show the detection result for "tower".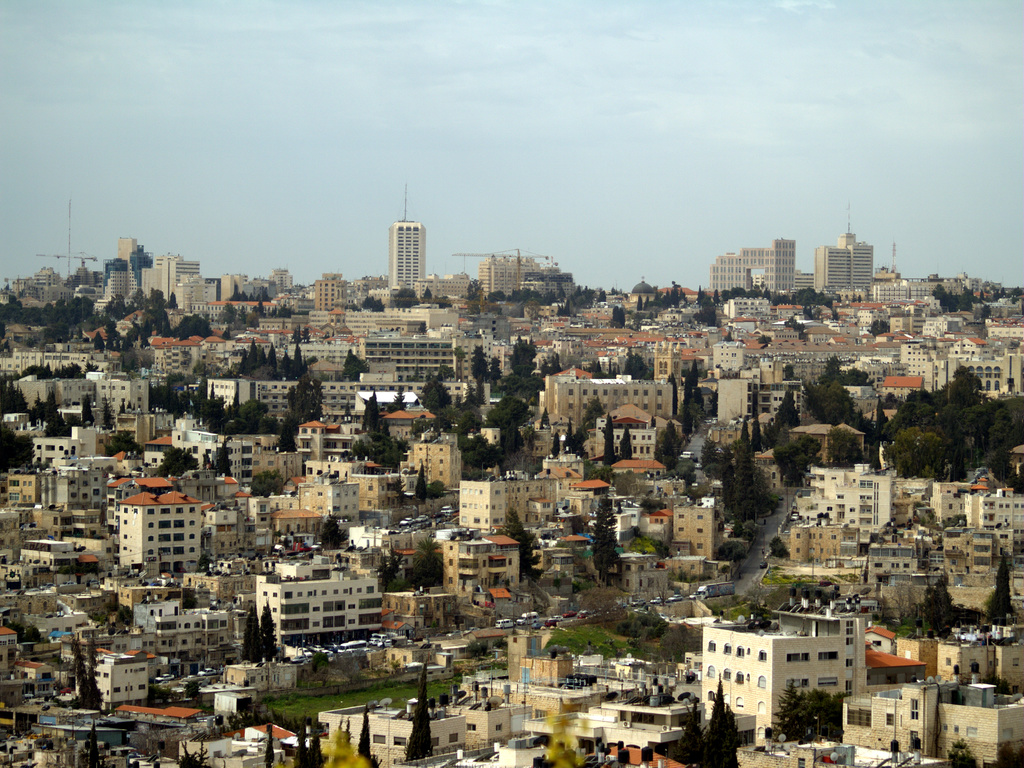
(113,486,206,573).
